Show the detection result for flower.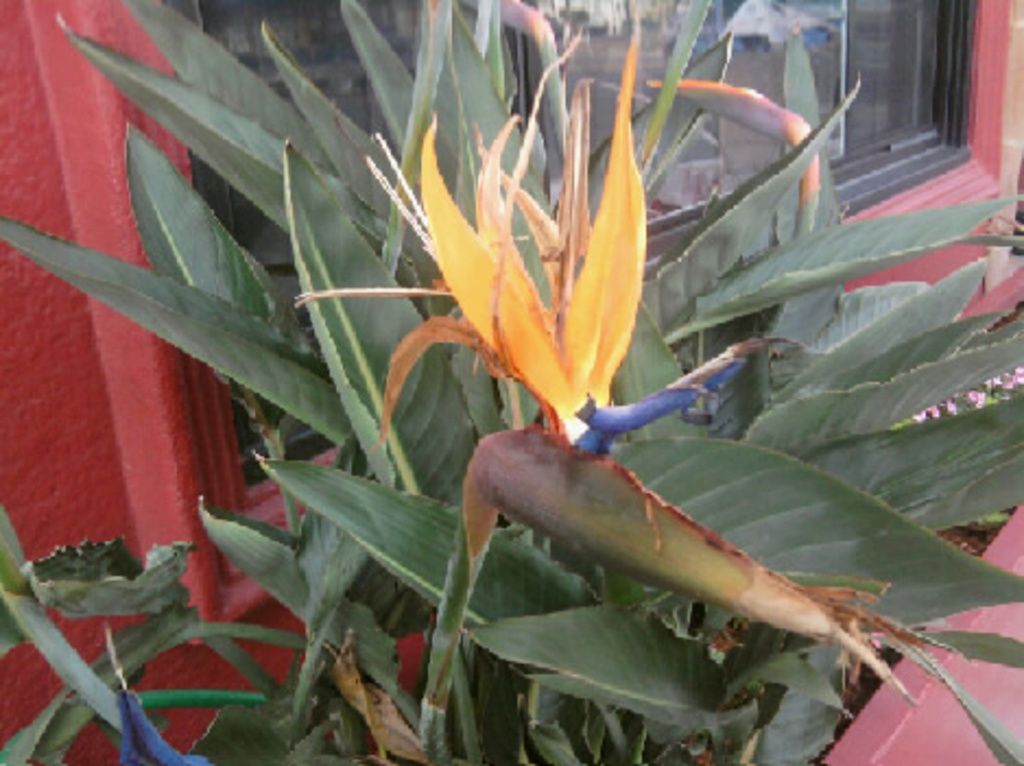
select_region(397, 70, 707, 474).
